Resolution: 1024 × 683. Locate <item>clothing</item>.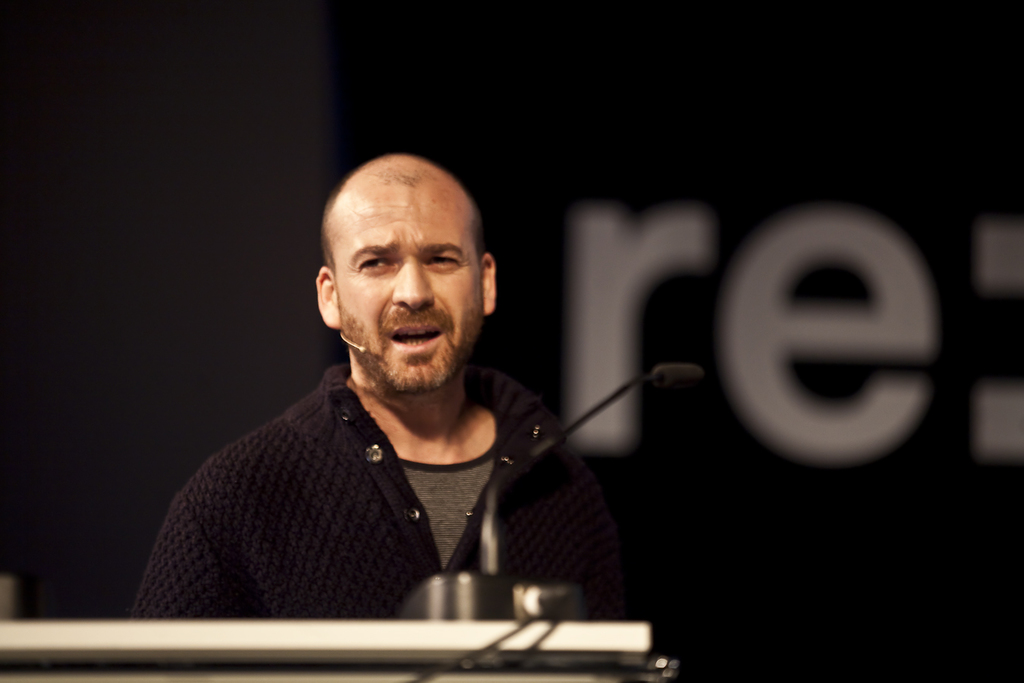
l=133, t=296, r=640, b=625.
